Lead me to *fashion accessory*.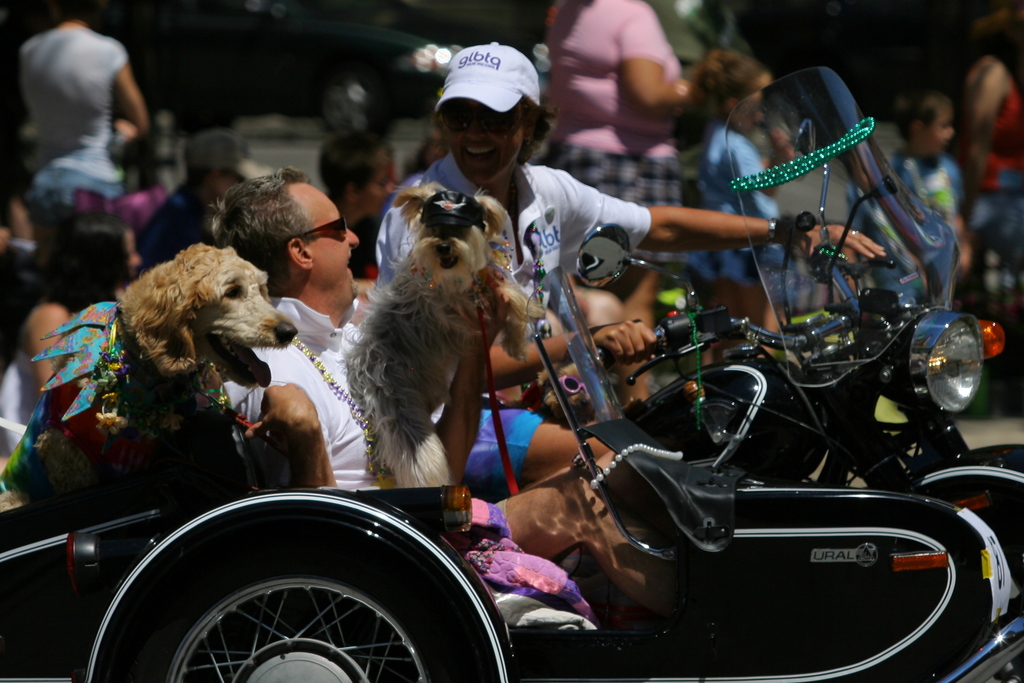
Lead to BBox(436, 100, 529, 136).
